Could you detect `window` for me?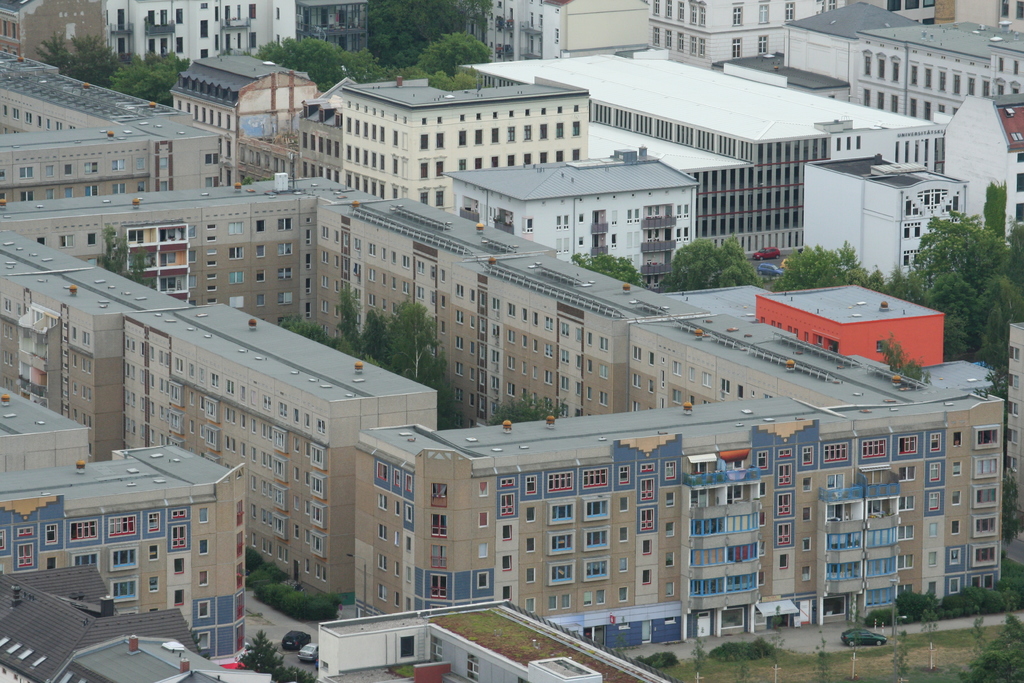
Detection result: [433,638,442,659].
